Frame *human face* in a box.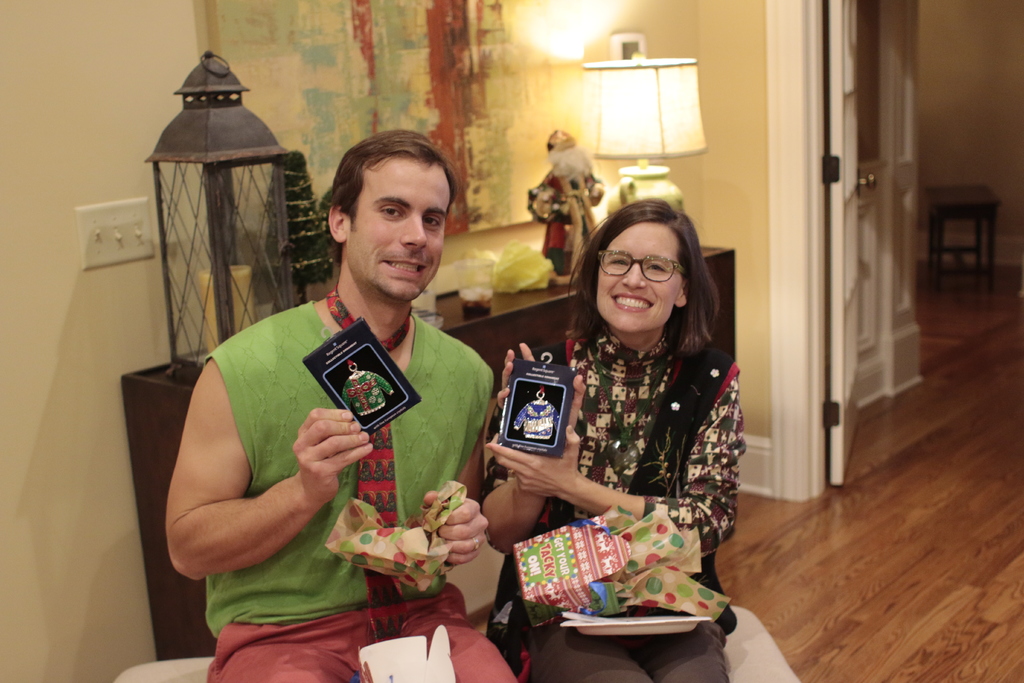
353 161 454 299.
